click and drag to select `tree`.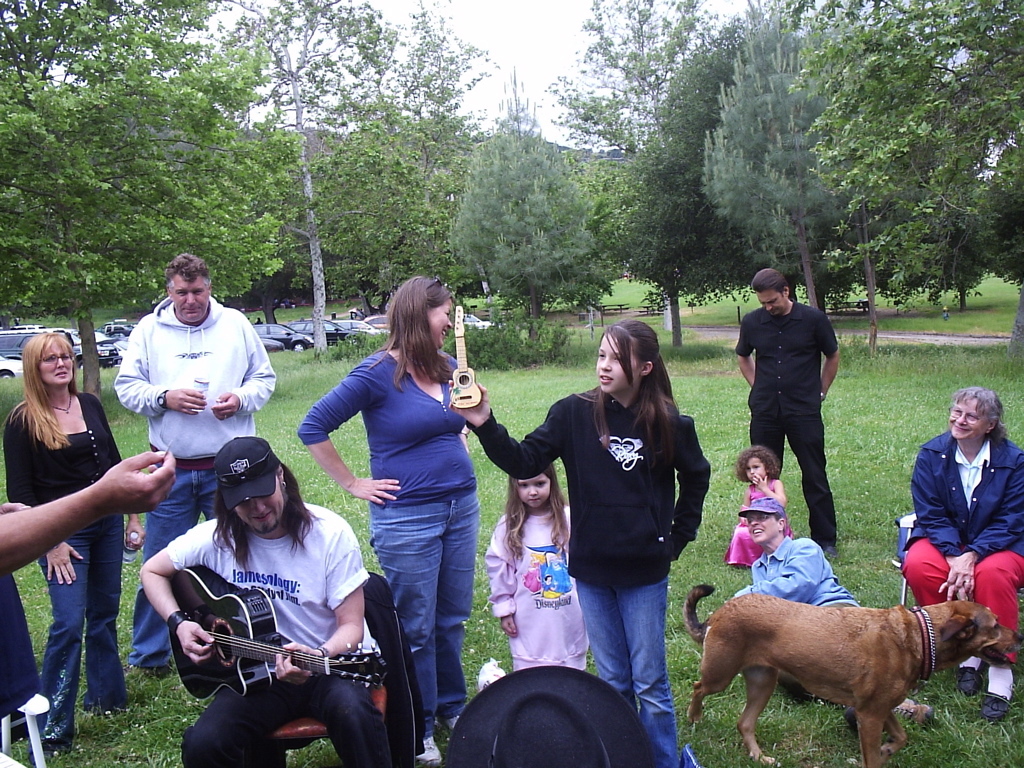
Selection: {"x1": 451, "y1": 62, "x2": 599, "y2": 365}.
